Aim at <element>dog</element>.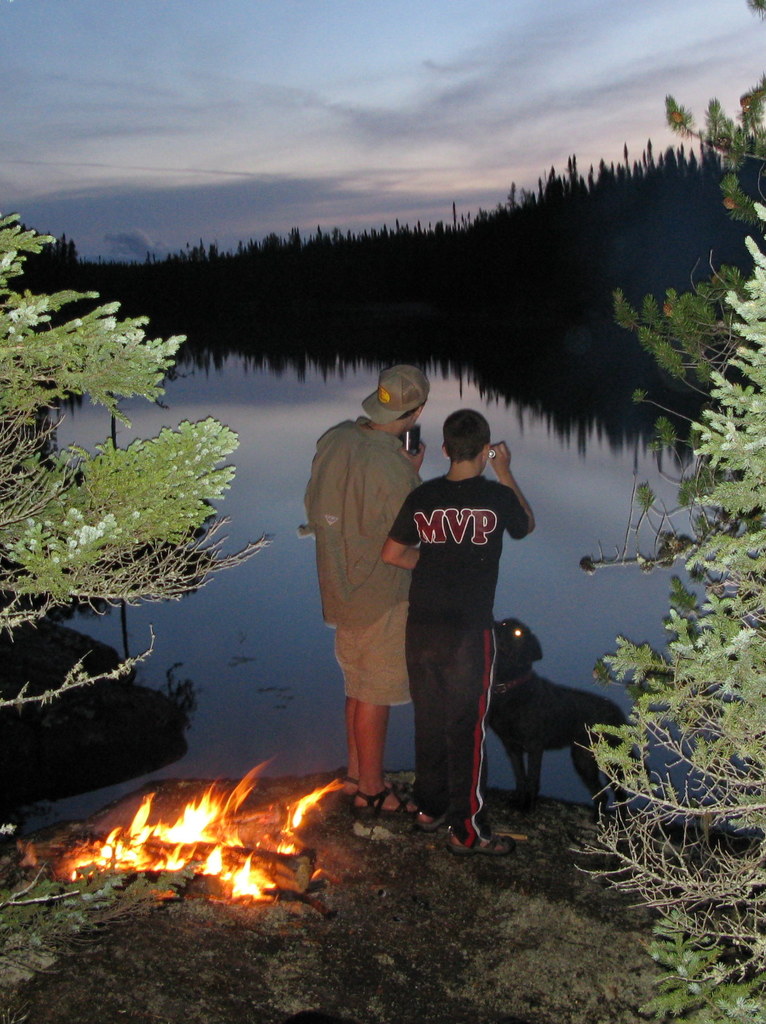
Aimed at [left=482, top=611, right=644, bottom=829].
